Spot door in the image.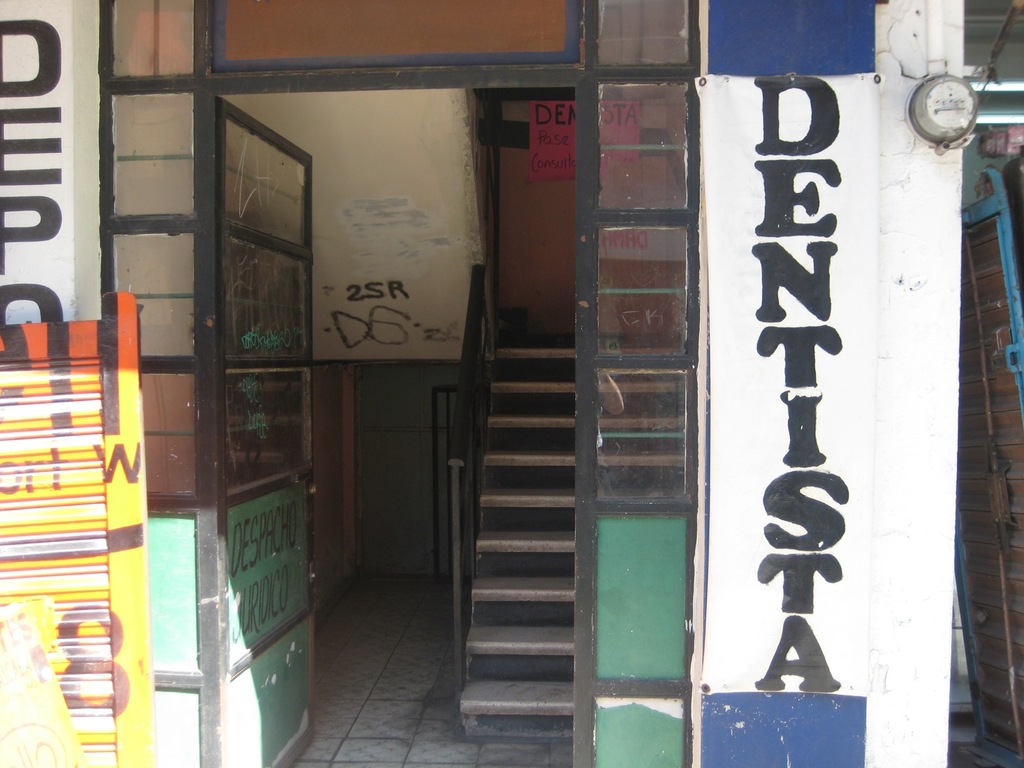
door found at <box>218,94,324,767</box>.
